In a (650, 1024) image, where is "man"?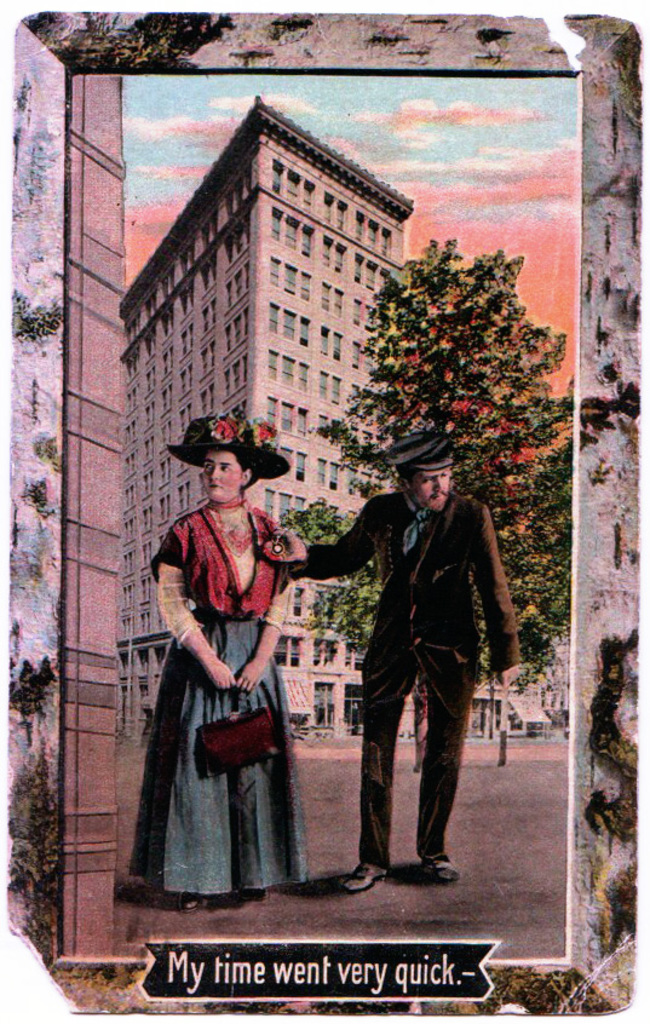
bbox(253, 436, 529, 901).
